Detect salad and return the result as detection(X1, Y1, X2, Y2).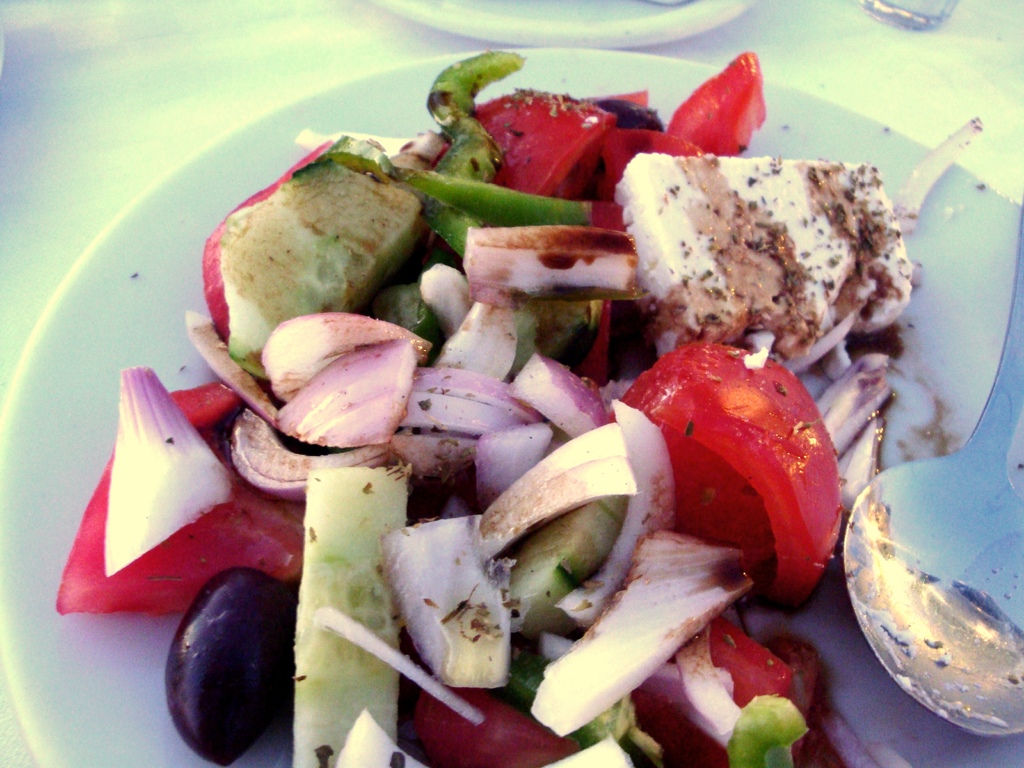
detection(45, 44, 979, 767).
